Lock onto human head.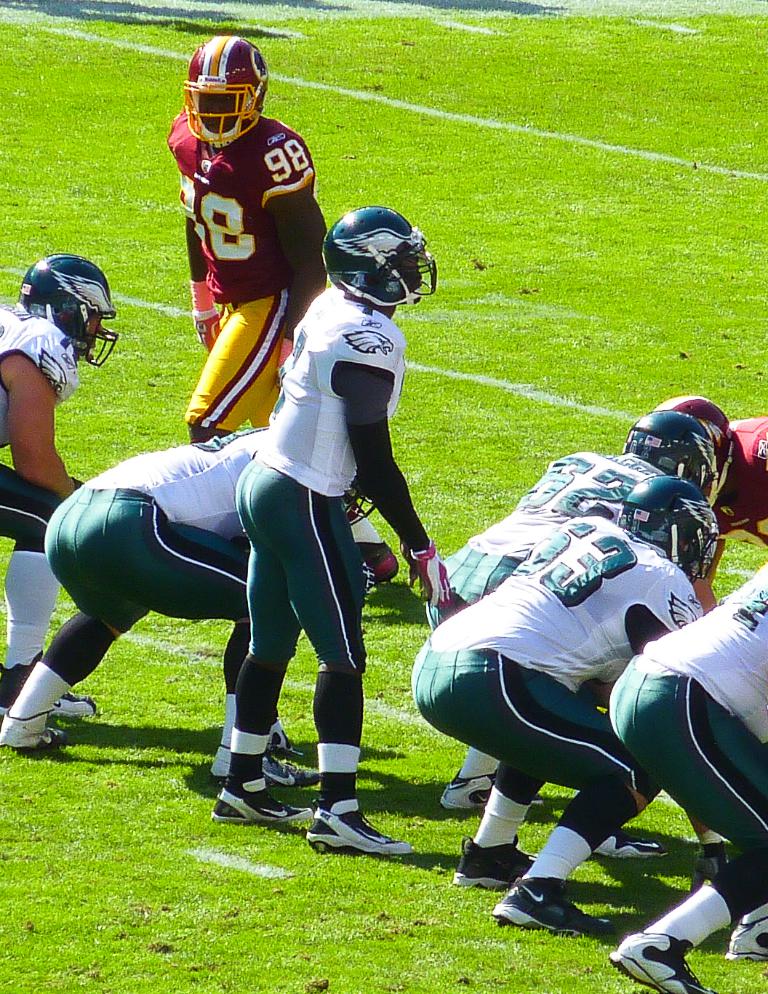
Locked: (647, 394, 732, 469).
